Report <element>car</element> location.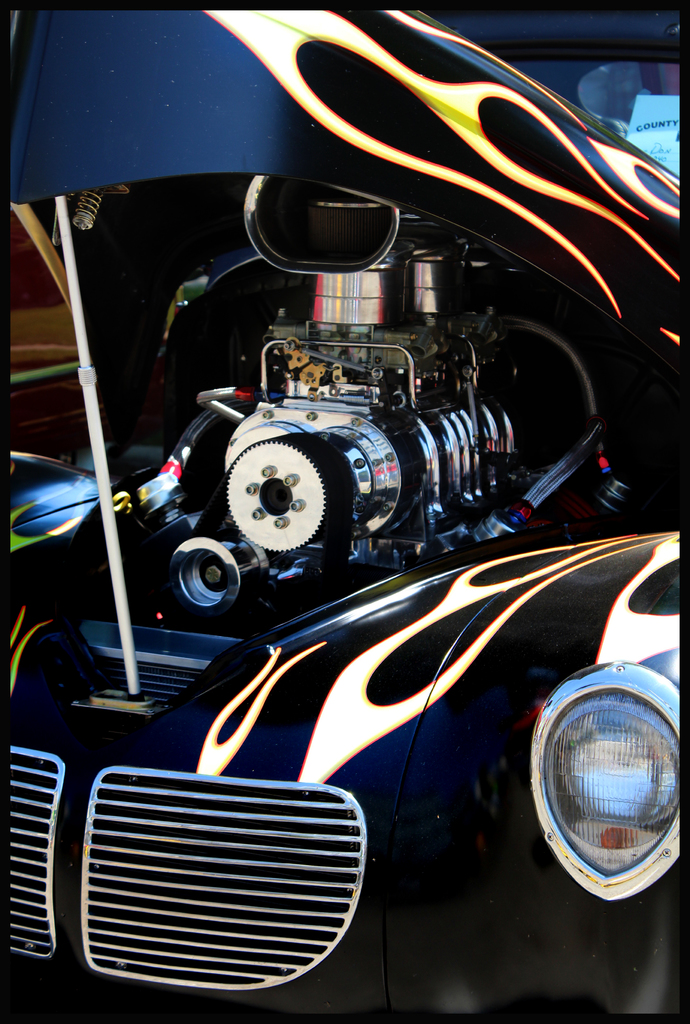
Report: <region>7, 6, 681, 1023</region>.
